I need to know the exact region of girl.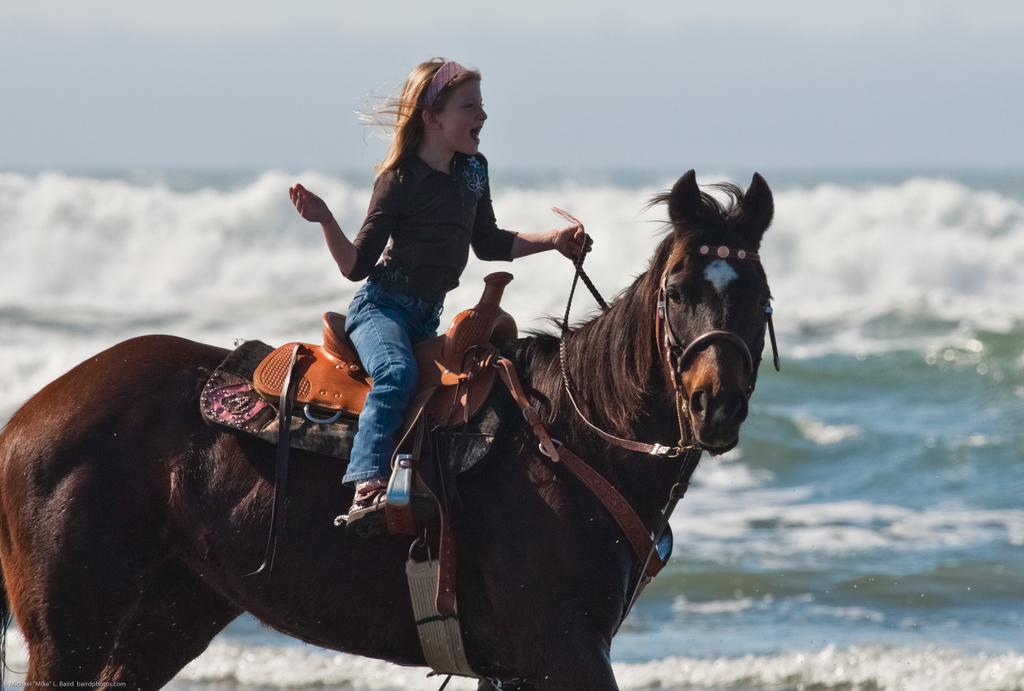
Region: box=[286, 48, 593, 523].
